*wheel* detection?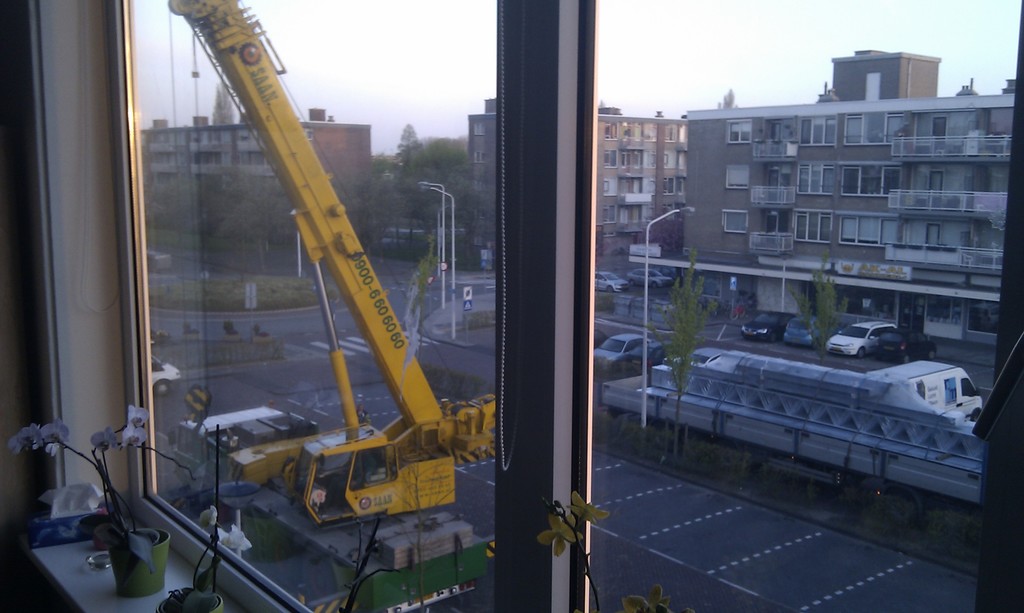
rect(900, 352, 912, 365)
